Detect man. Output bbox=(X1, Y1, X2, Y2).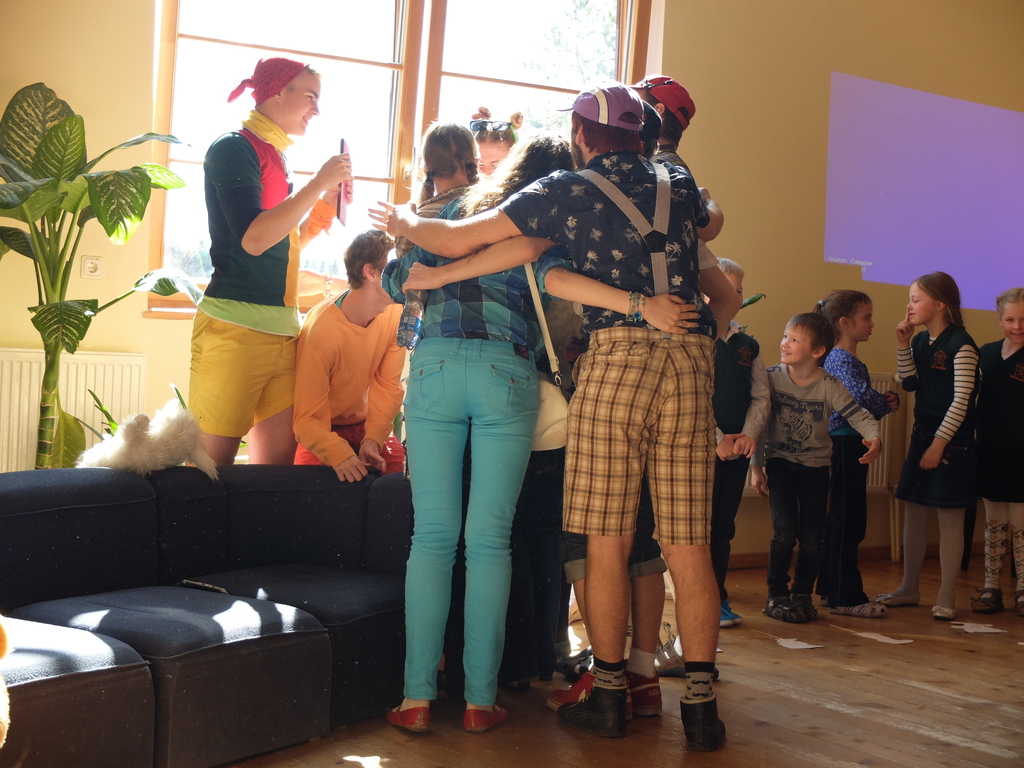
bbox=(366, 82, 722, 751).
